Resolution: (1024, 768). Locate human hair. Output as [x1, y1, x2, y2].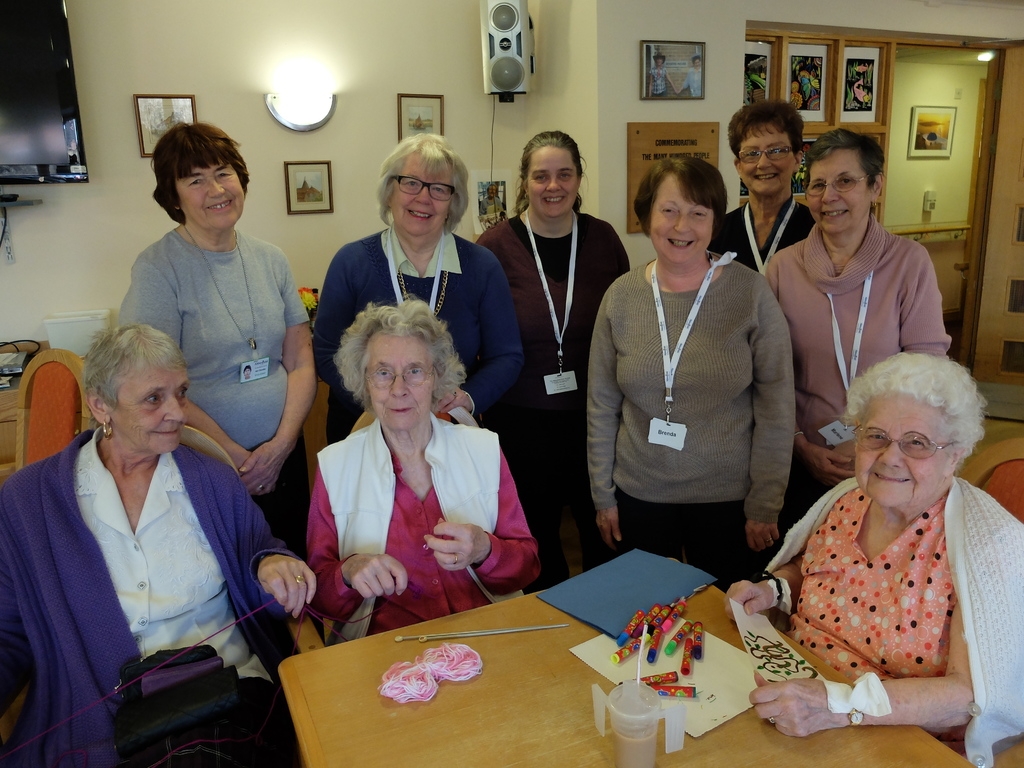
[510, 131, 583, 217].
